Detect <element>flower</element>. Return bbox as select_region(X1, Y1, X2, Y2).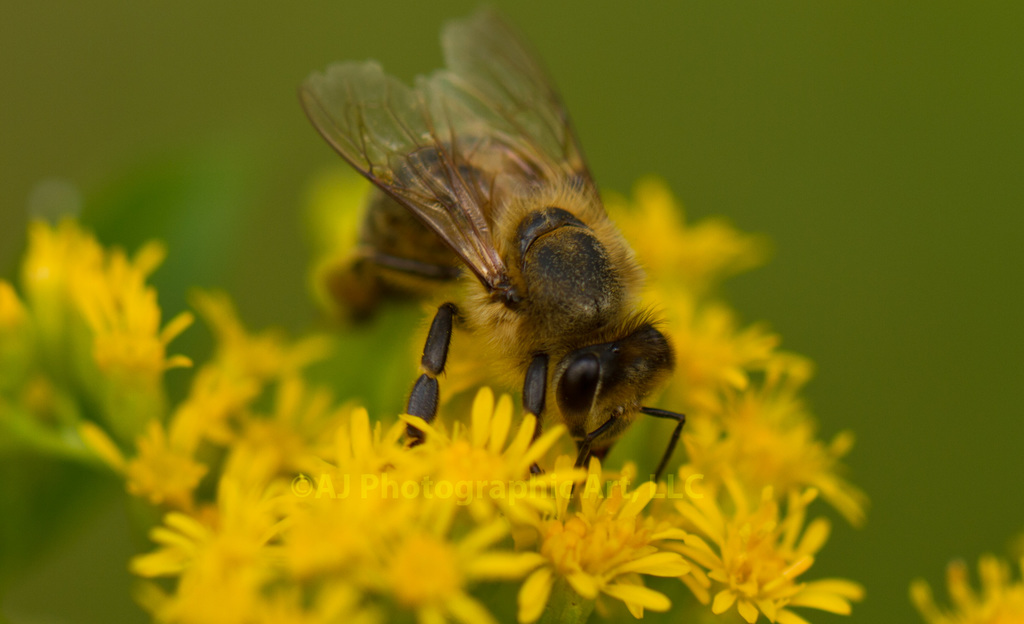
select_region(911, 538, 1023, 623).
